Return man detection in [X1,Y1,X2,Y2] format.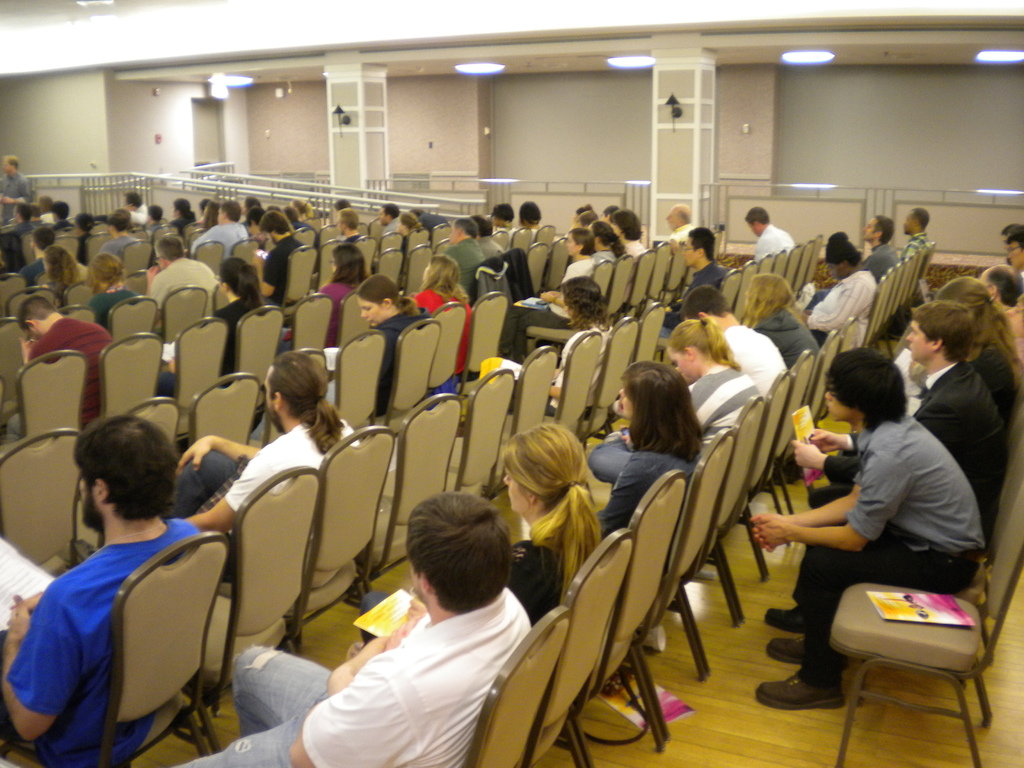
[377,204,404,236].
